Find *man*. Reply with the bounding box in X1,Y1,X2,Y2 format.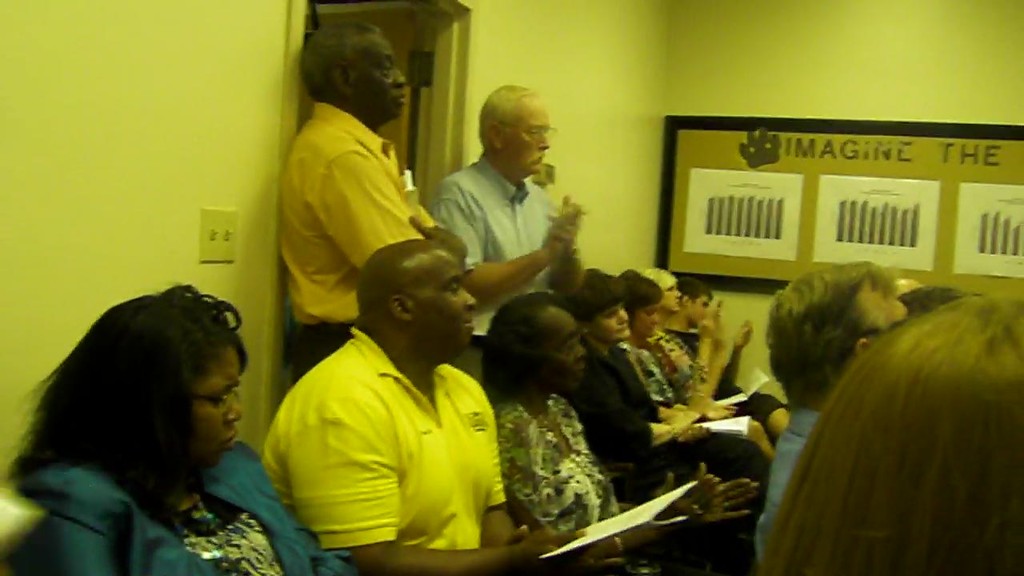
263,222,538,560.
